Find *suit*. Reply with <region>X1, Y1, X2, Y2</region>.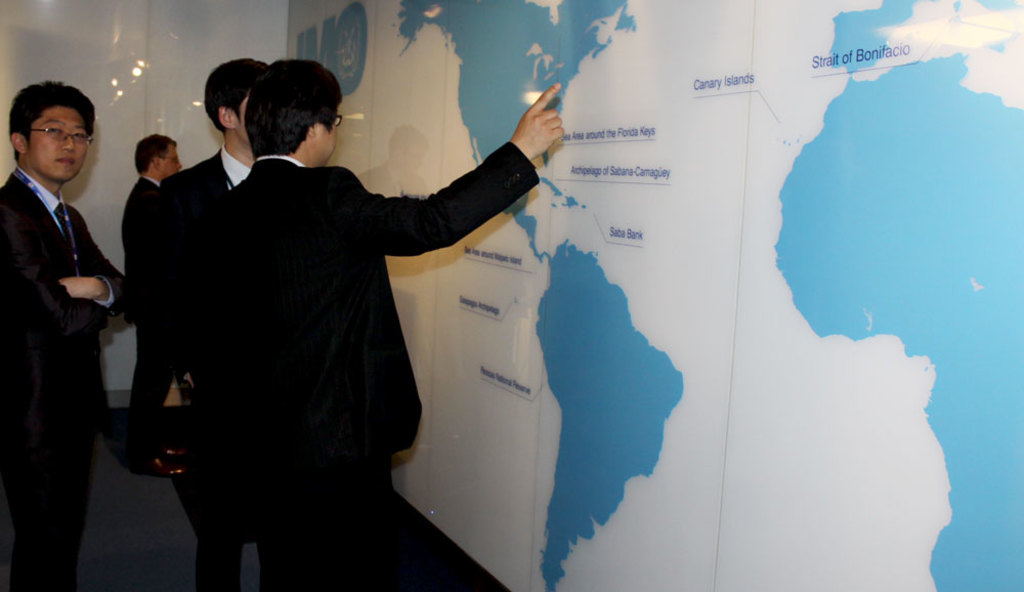
<region>112, 179, 156, 453</region>.
